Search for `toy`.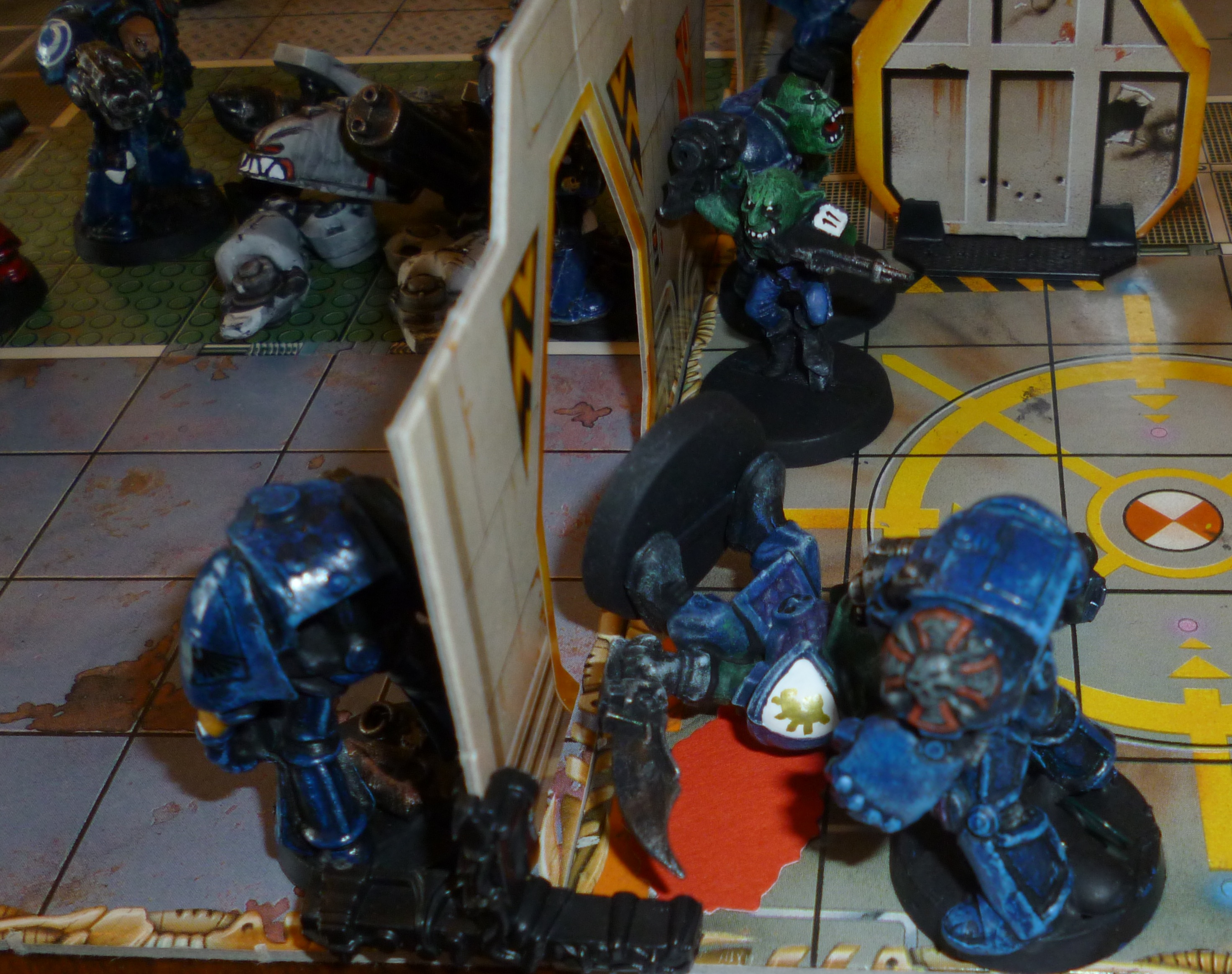
Found at (75,202,194,366).
